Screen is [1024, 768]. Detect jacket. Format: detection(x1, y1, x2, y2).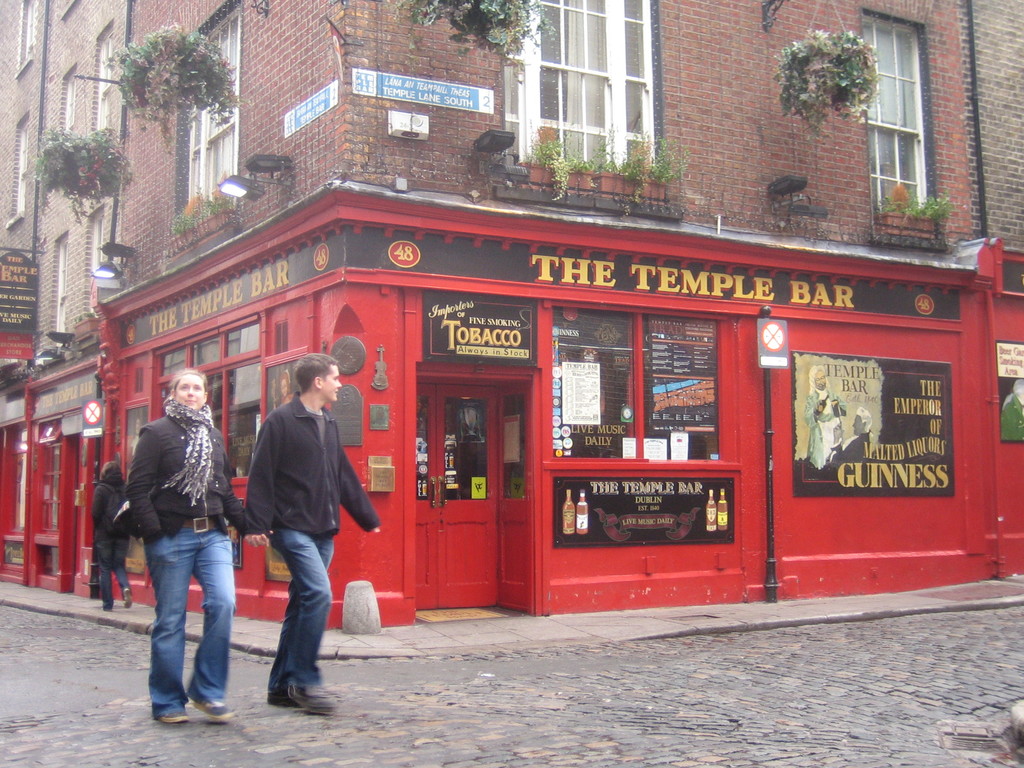
detection(88, 474, 137, 564).
